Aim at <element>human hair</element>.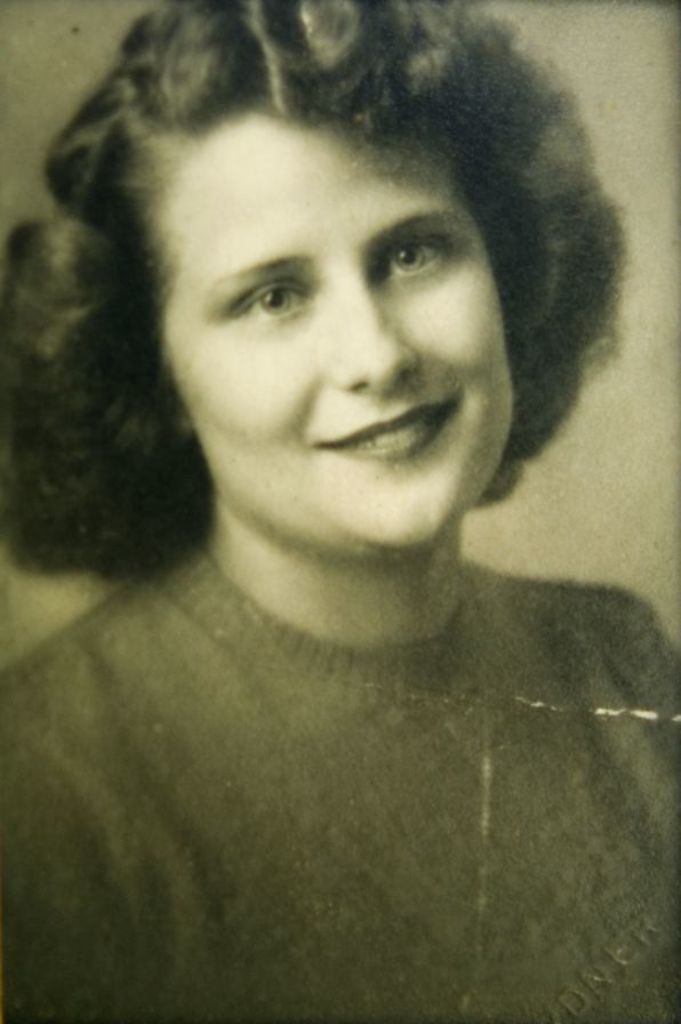
Aimed at {"x1": 51, "y1": 24, "x2": 624, "y2": 650}.
